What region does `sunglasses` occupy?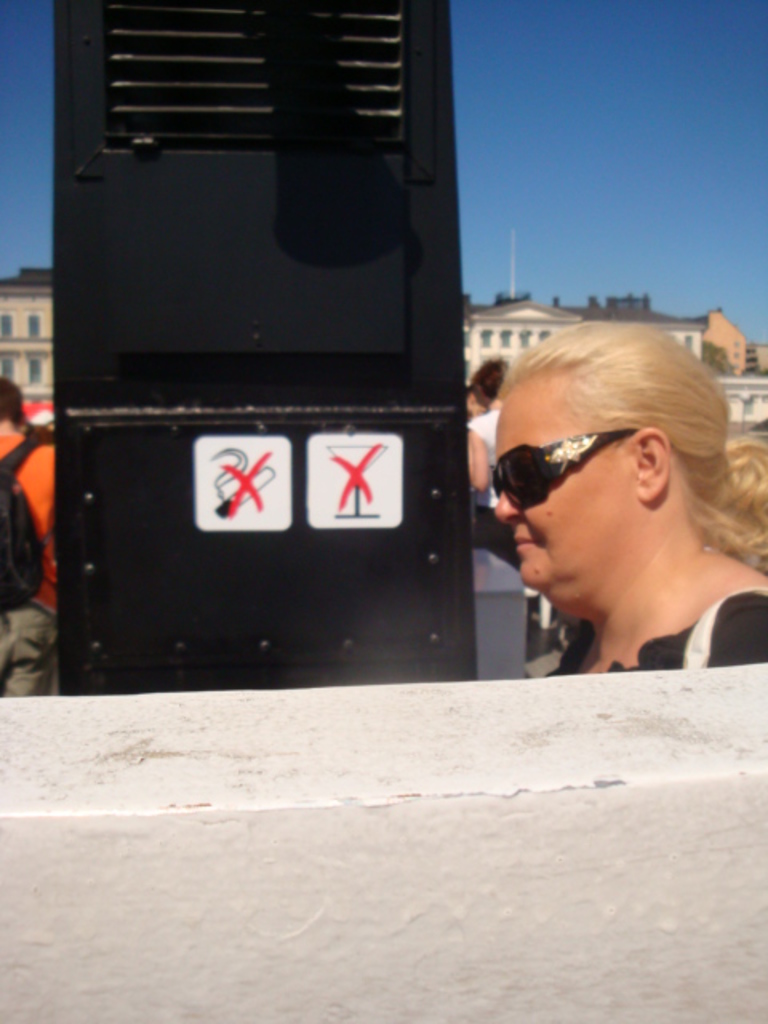
locate(486, 430, 637, 512).
